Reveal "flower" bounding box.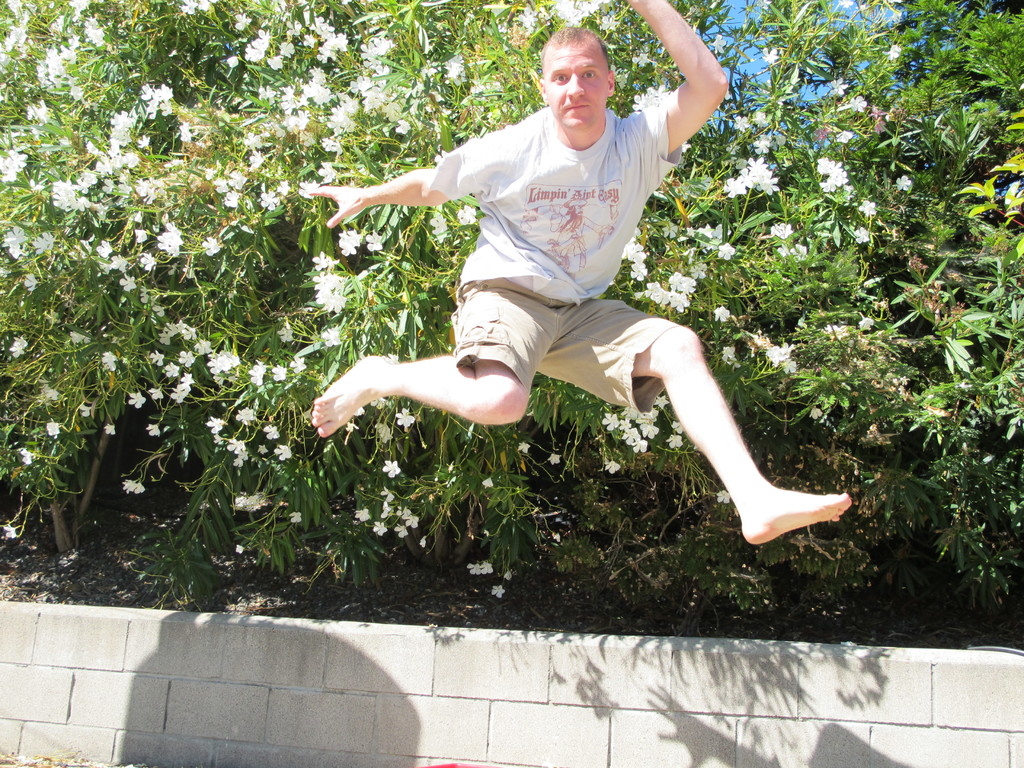
Revealed: <bbox>157, 360, 179, 376</bbox>.
